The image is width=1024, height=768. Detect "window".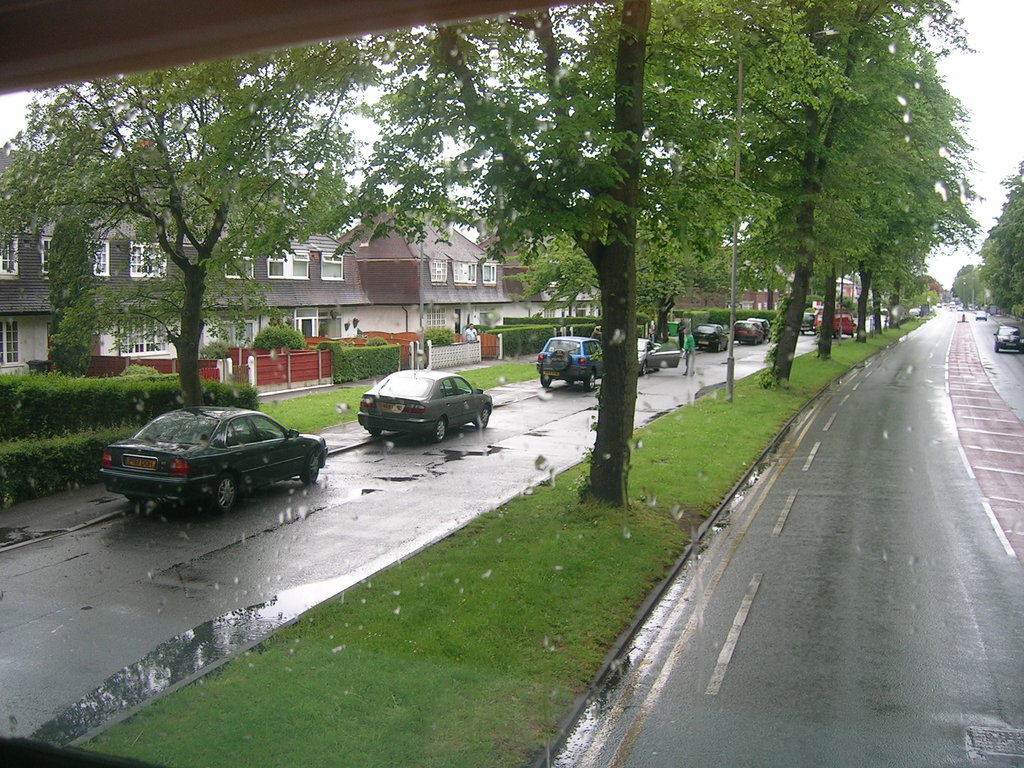
Detection: region(293, 252, 308, 276).
